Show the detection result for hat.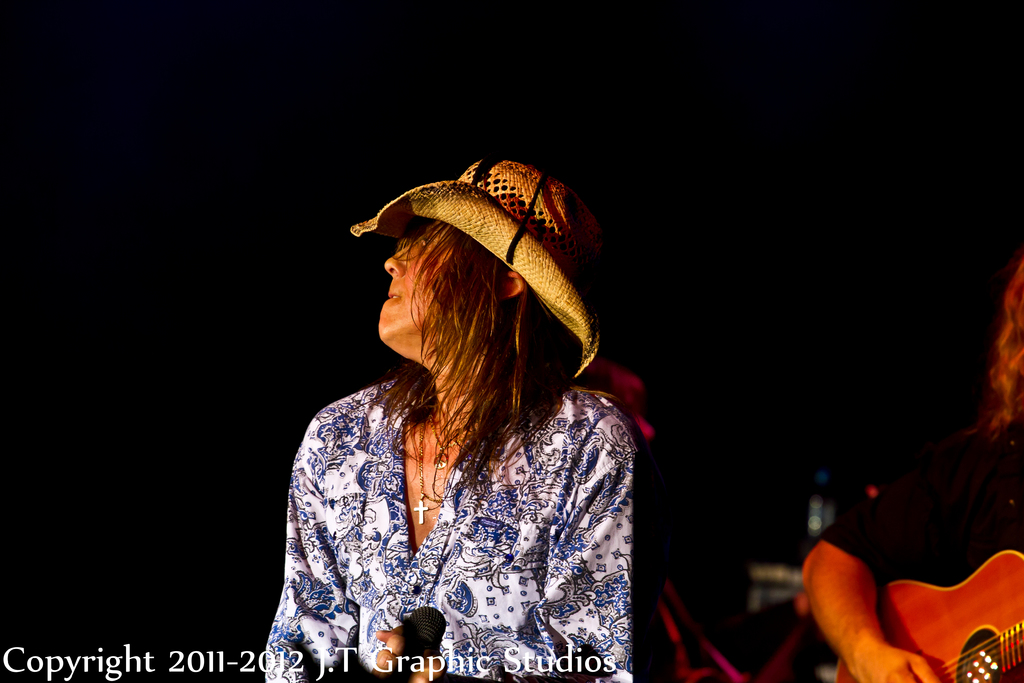
detection(353, 150, 604, 370).
